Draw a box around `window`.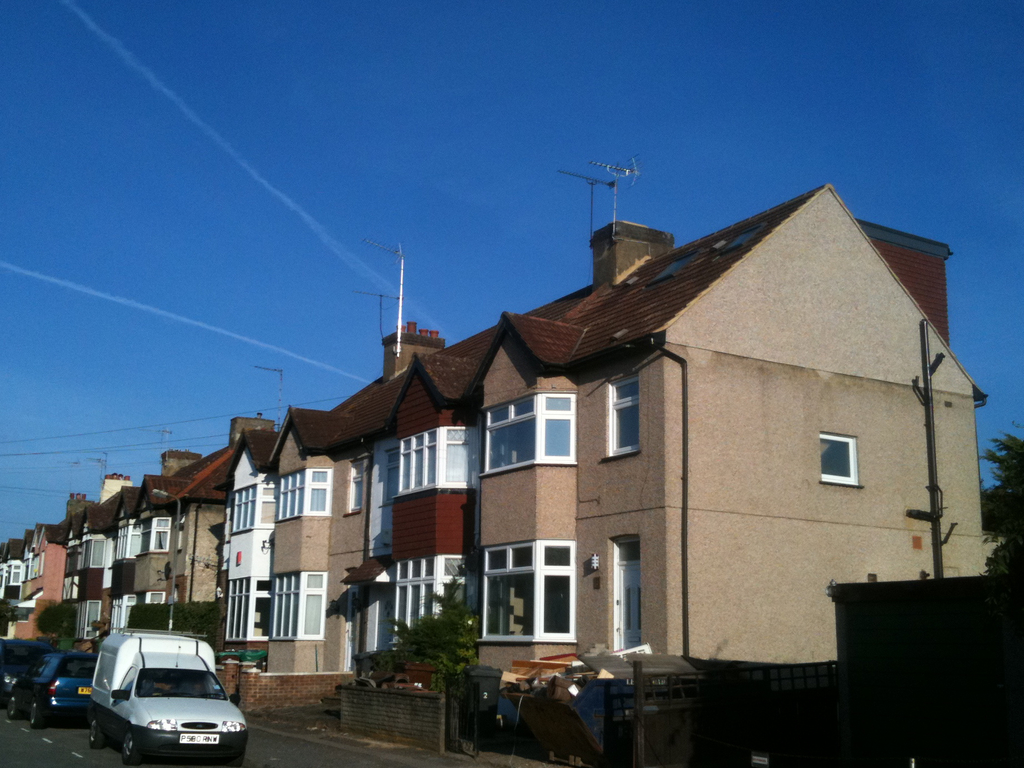
<region>392, 436, 473, 490</region>.
